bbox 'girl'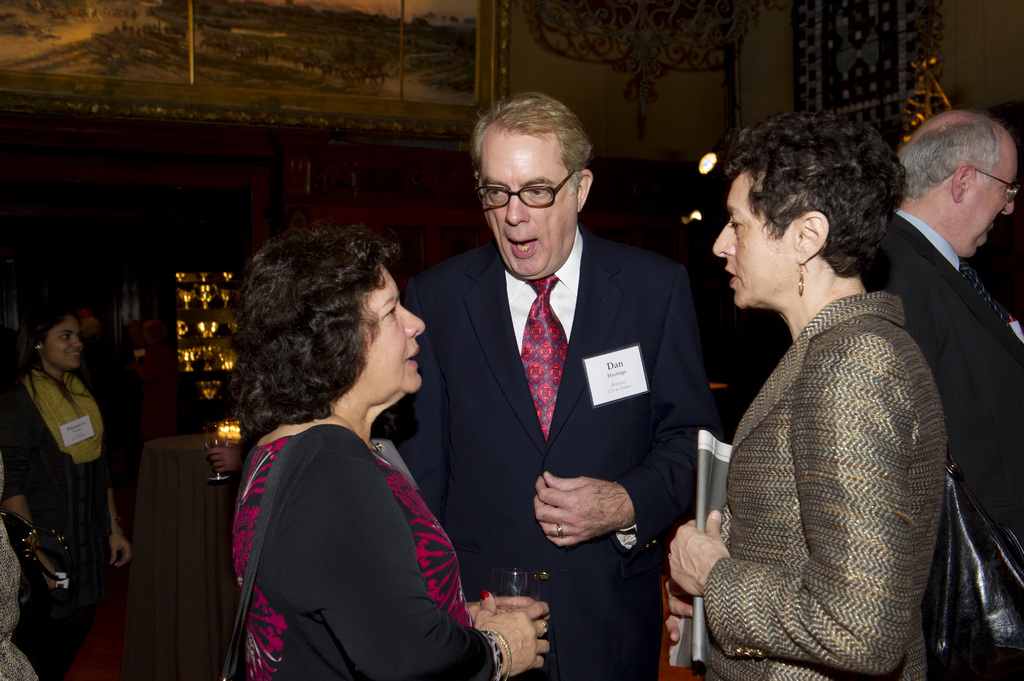
Rect(0, 306, 133, 680)
